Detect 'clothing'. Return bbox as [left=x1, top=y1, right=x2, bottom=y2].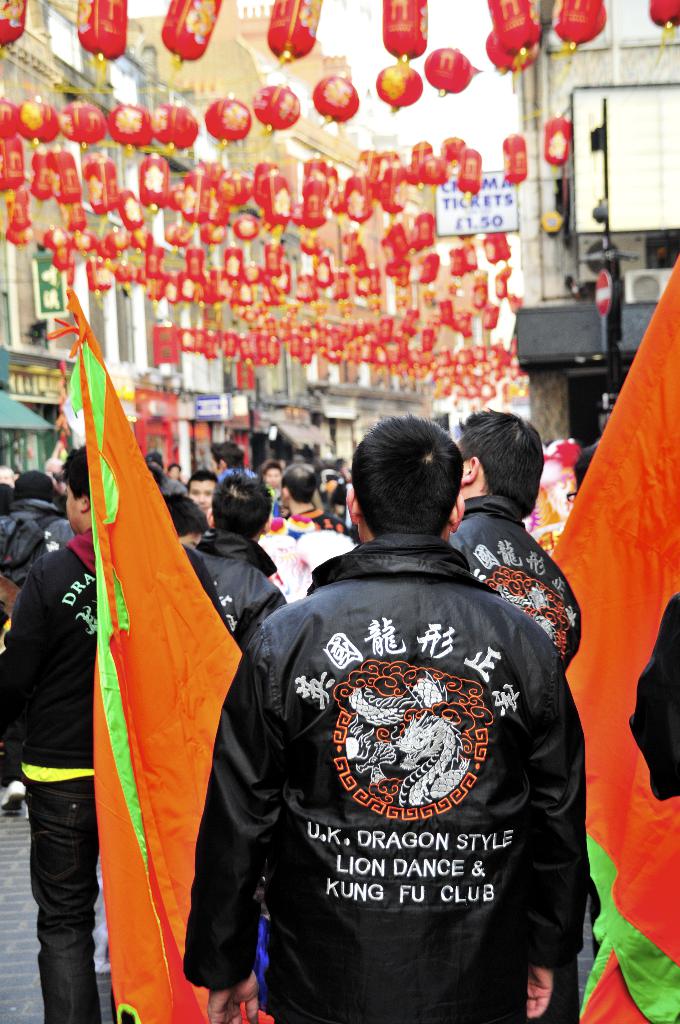
[left=0, top=501, right=77, bottom=585].
